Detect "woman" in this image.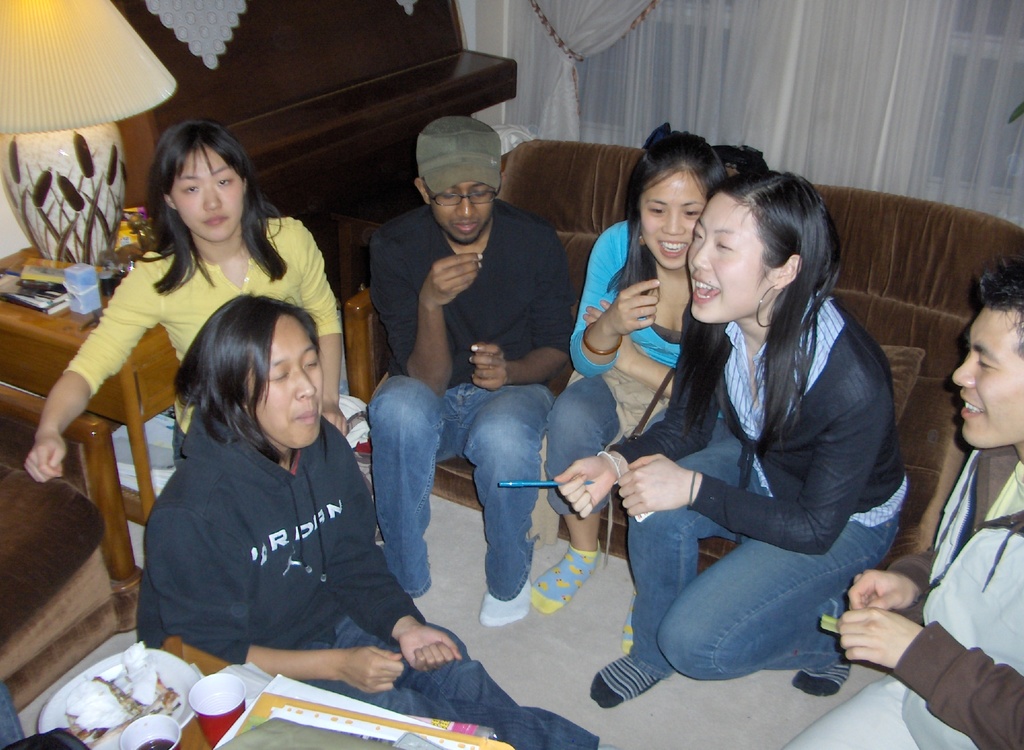
Detection: 136:292:601:749.
